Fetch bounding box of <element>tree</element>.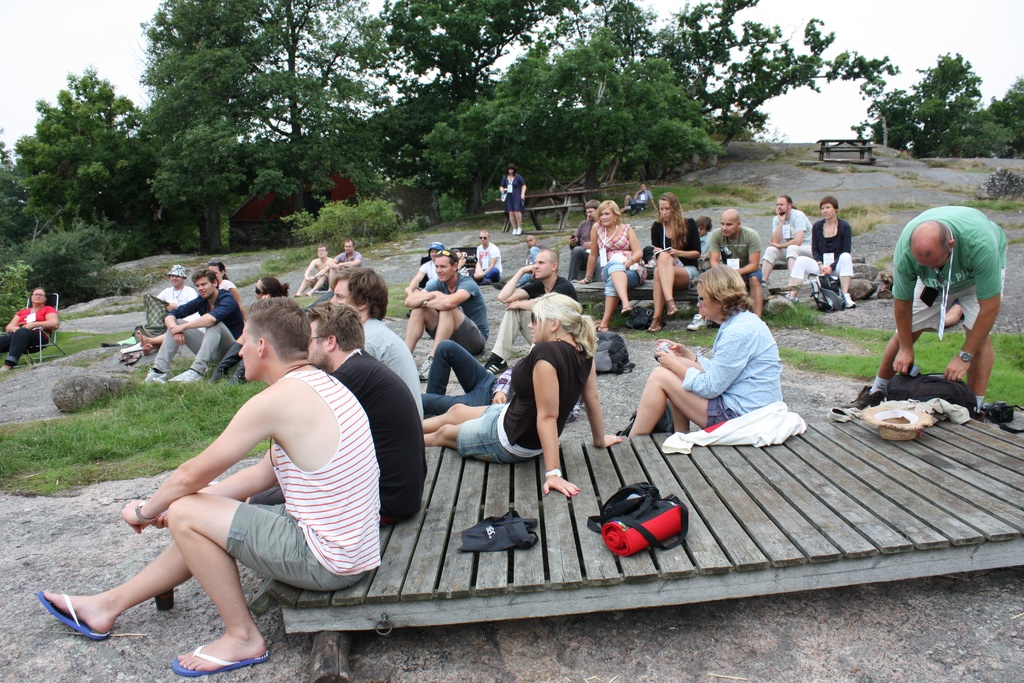
Bbox: Rect(0, 128, 39, 267).
